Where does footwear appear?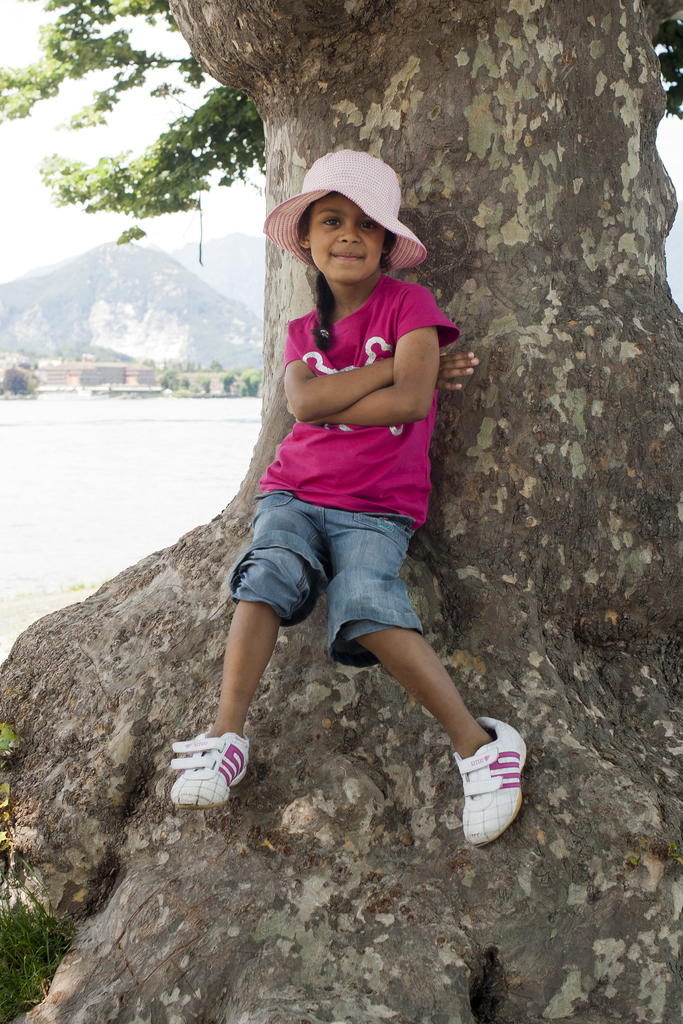
Appears at bbox=(176, 739, 253, 810).
